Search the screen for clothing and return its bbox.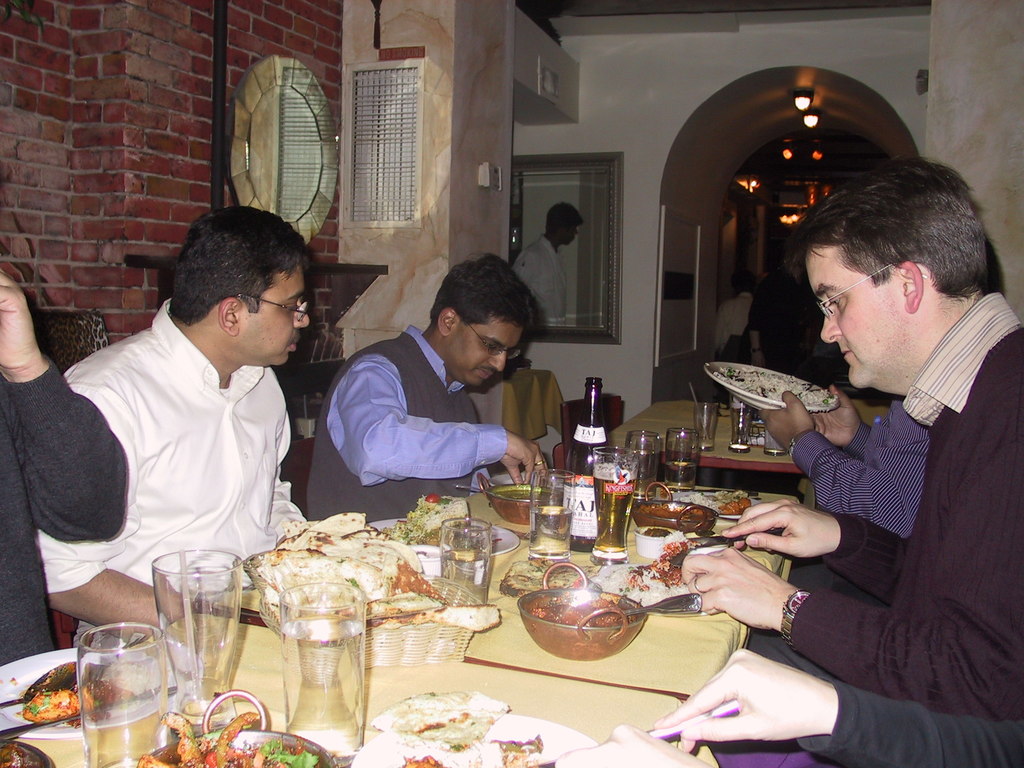
Found: crop(747, 290, 1023, 725).
